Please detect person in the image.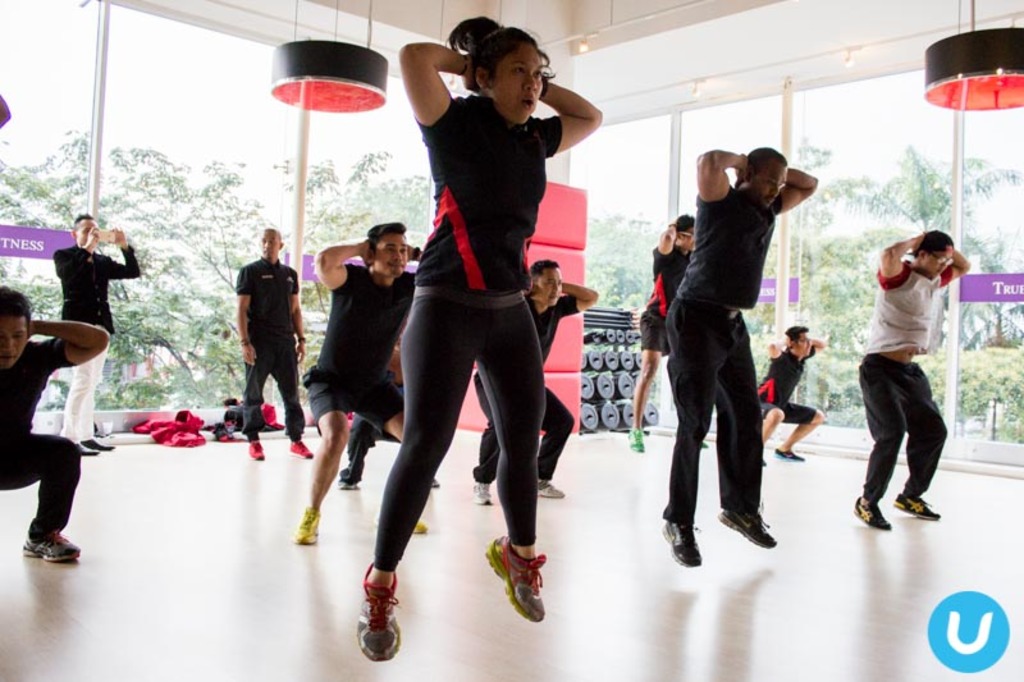
left=762, top=326, right=826, bottom=467.
